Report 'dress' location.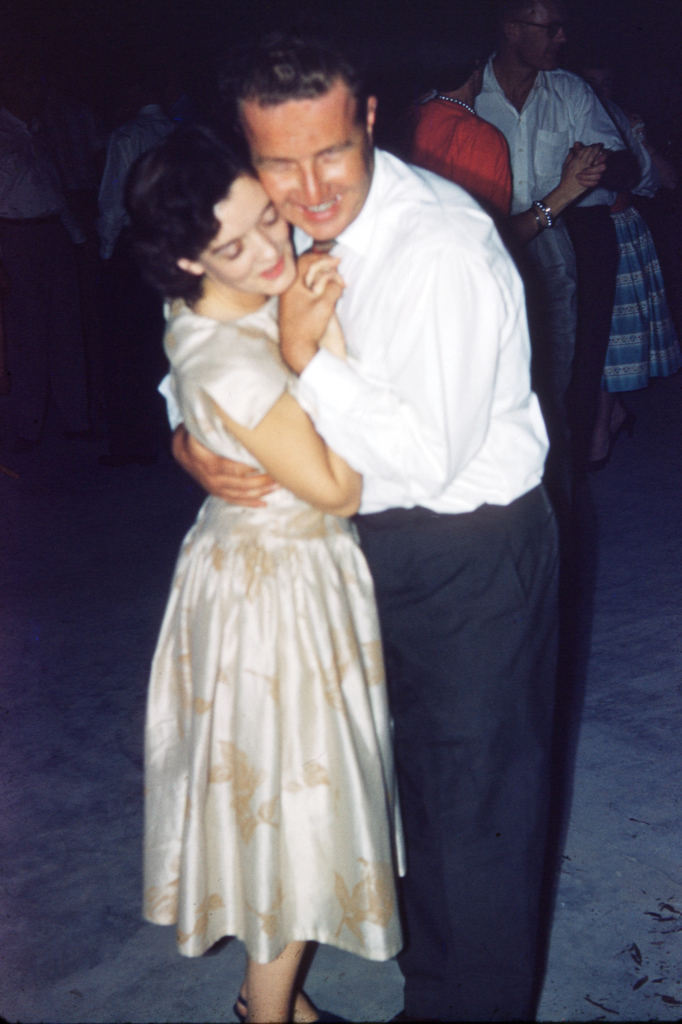
Report: [601,120,681,397].
